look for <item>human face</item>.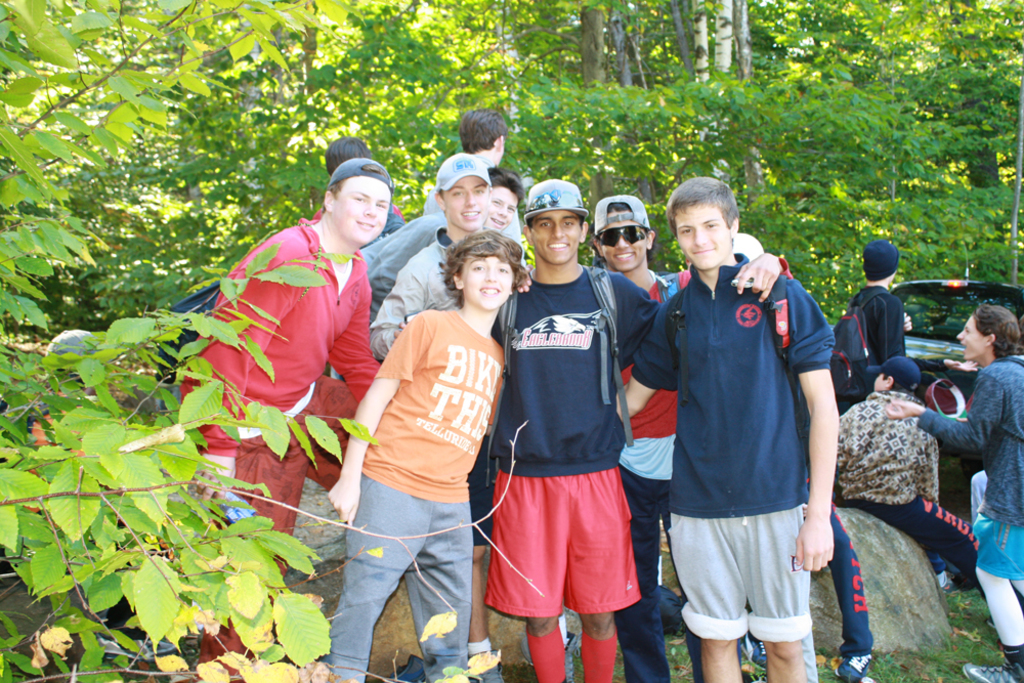
Found: (459, 253, 515, 310).
